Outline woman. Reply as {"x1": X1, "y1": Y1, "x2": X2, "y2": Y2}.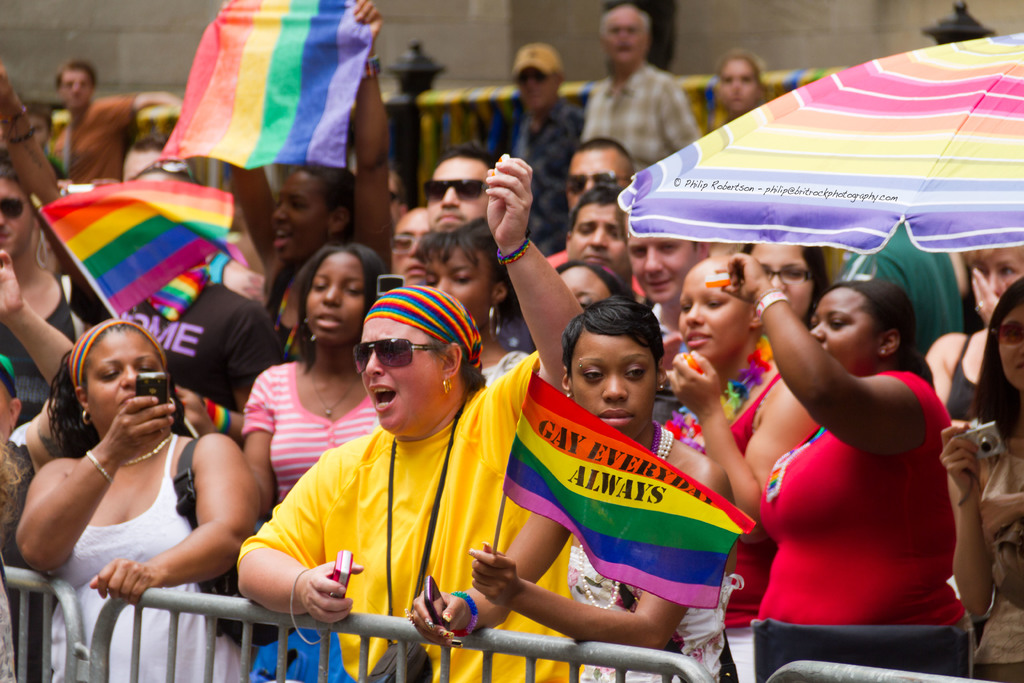
{"x1": 225, "y1": 0, "x2": 397, "y2": 361}.
